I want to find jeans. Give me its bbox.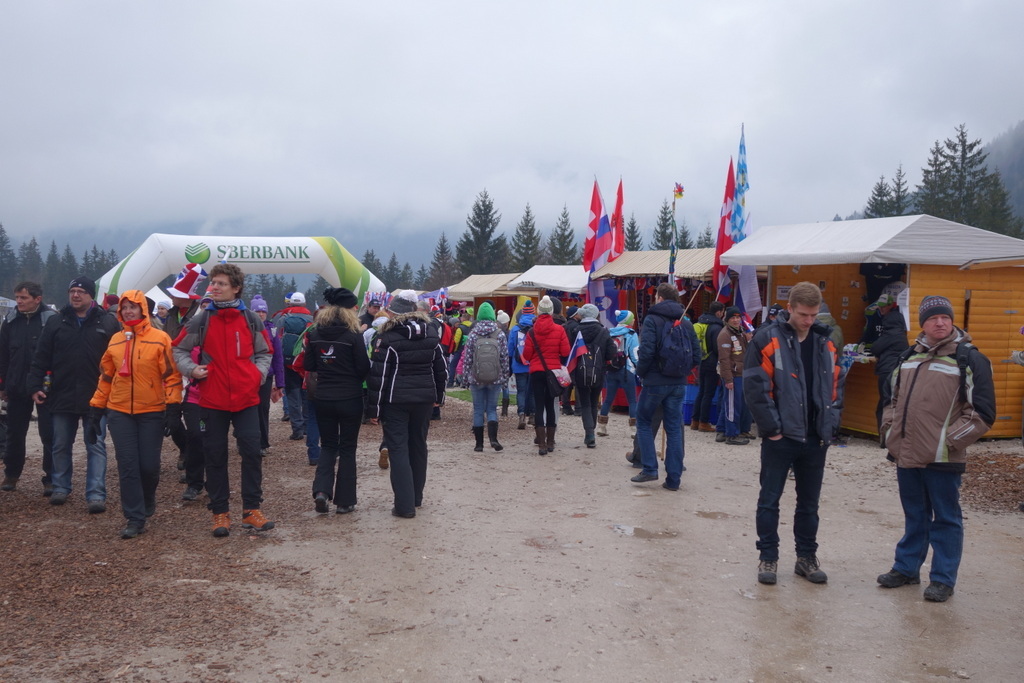
{"left": 285, "top": 389, "right": 303, "bottom": 435}.
